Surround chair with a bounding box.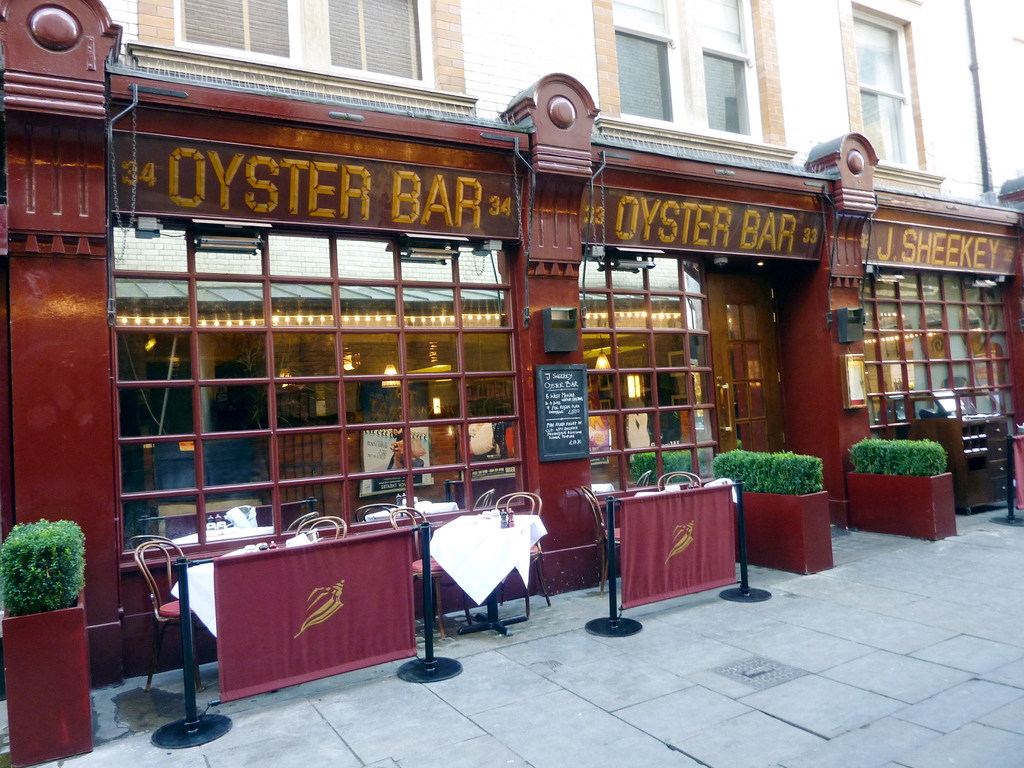
[136,536,193,684].
